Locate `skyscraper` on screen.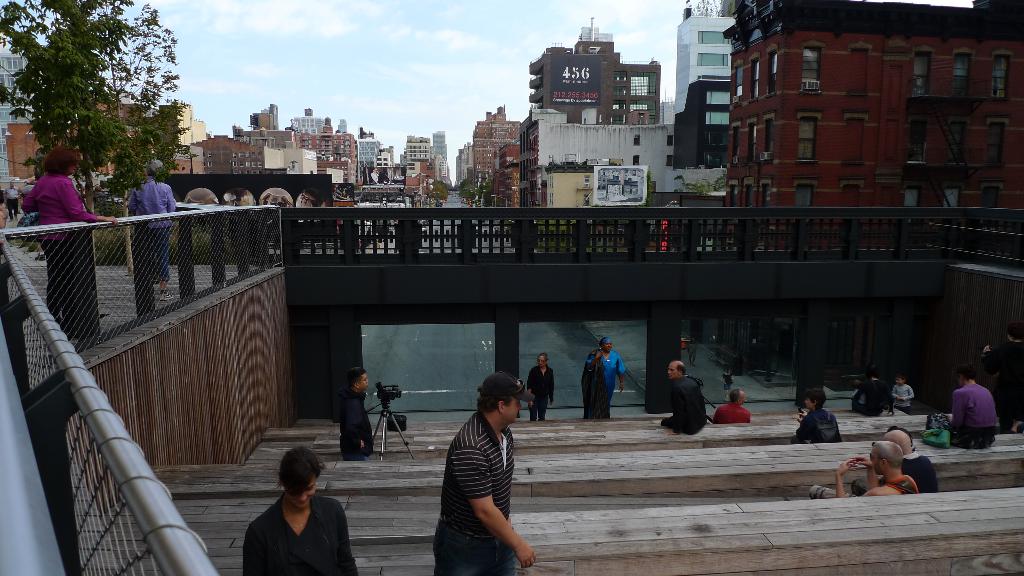
On screen at box=[356, 134, 381, 175].
